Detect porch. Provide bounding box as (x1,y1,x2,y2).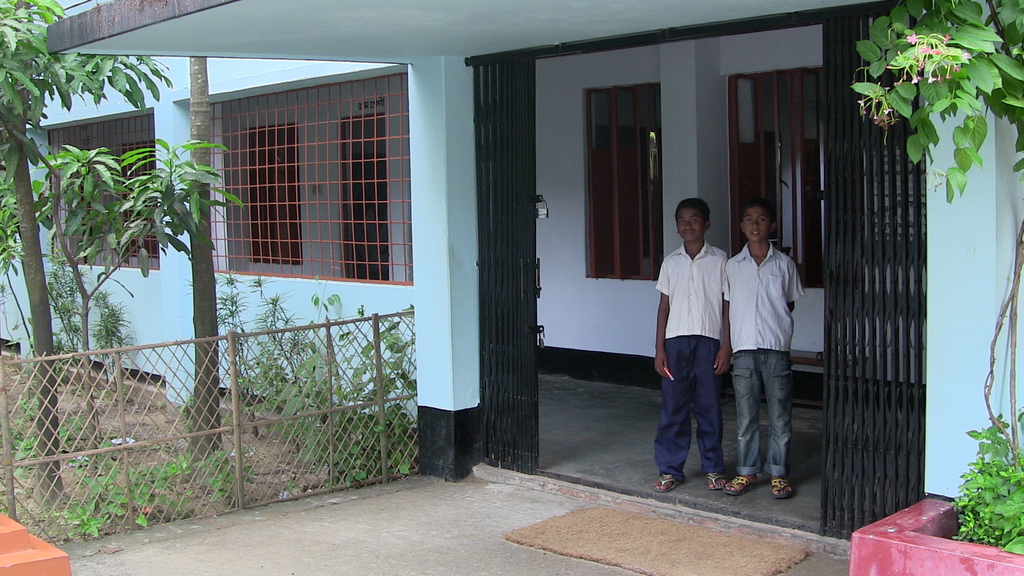
(44,460,852,575).
